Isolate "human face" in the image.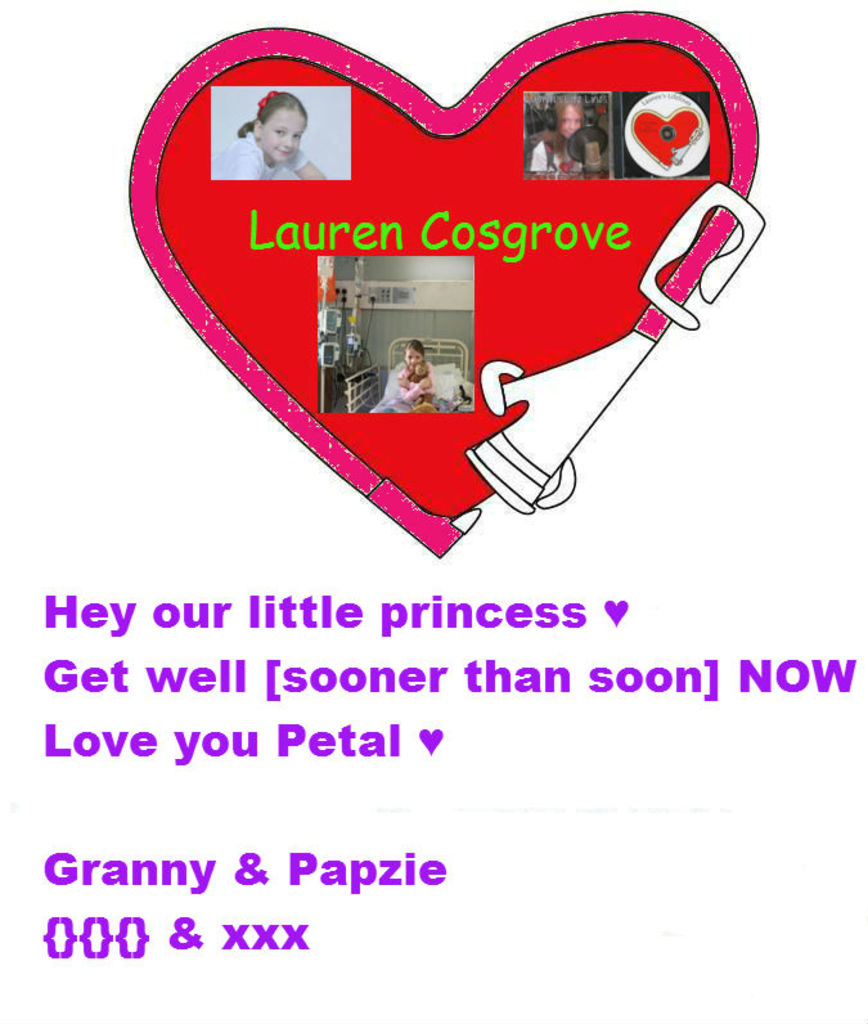
Isolated region: 559,103,583,140.
